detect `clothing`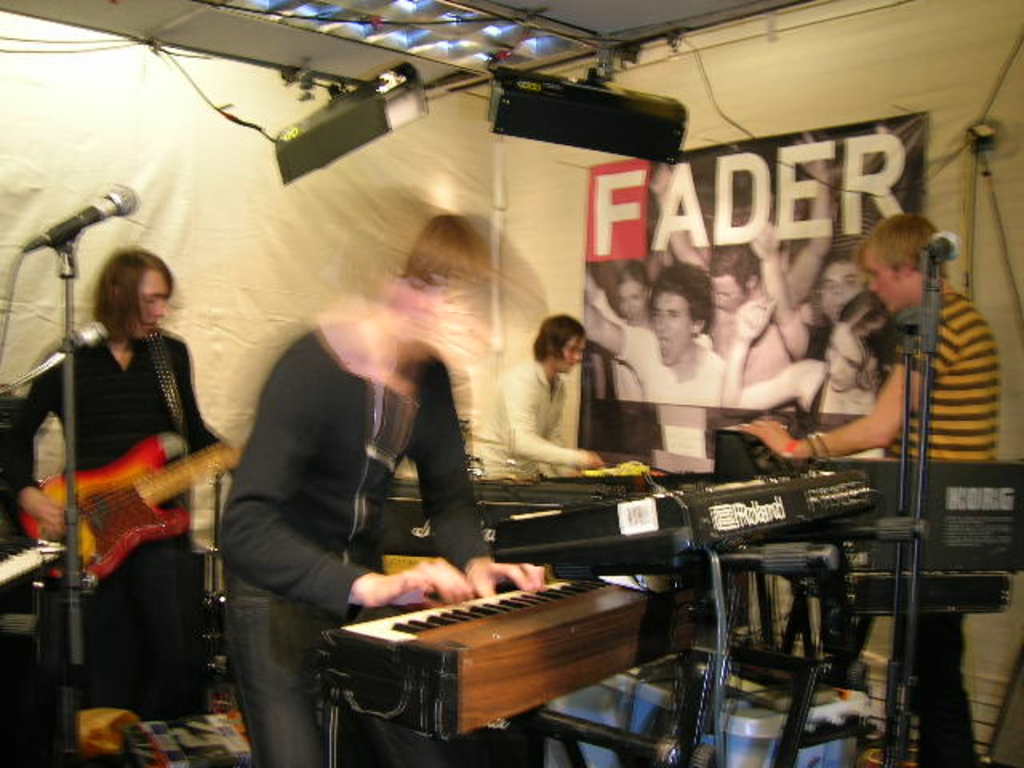
(left=22, top=283, right=211, bottom=658)
